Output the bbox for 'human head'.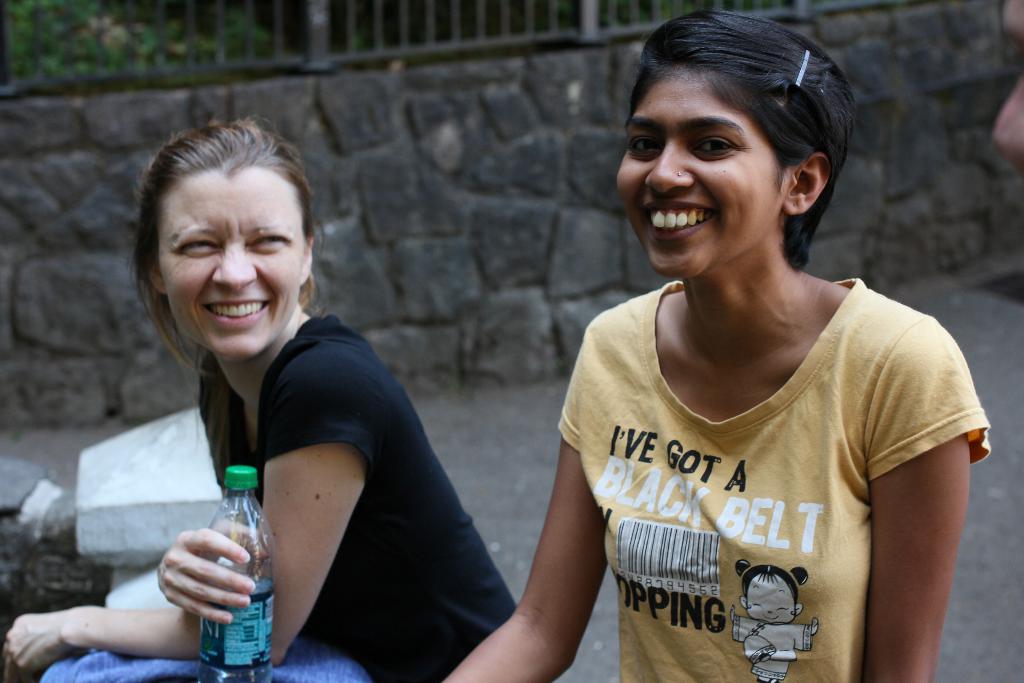
bbox=[132, 112, 323, 362].
